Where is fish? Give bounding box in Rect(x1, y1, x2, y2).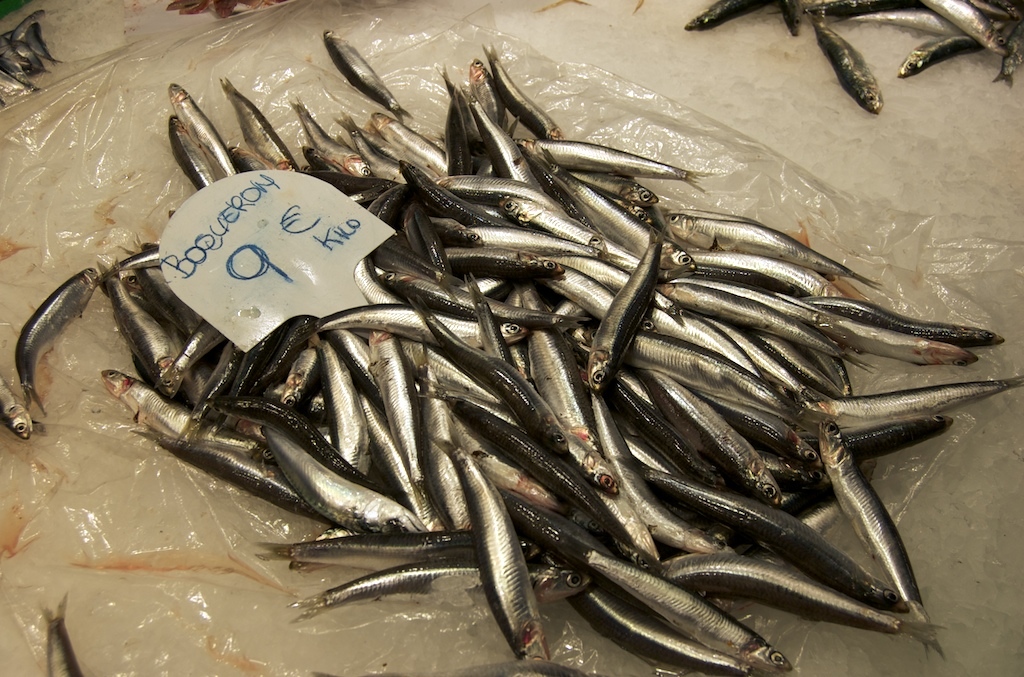
Rect(845, 7, 969, 39).
